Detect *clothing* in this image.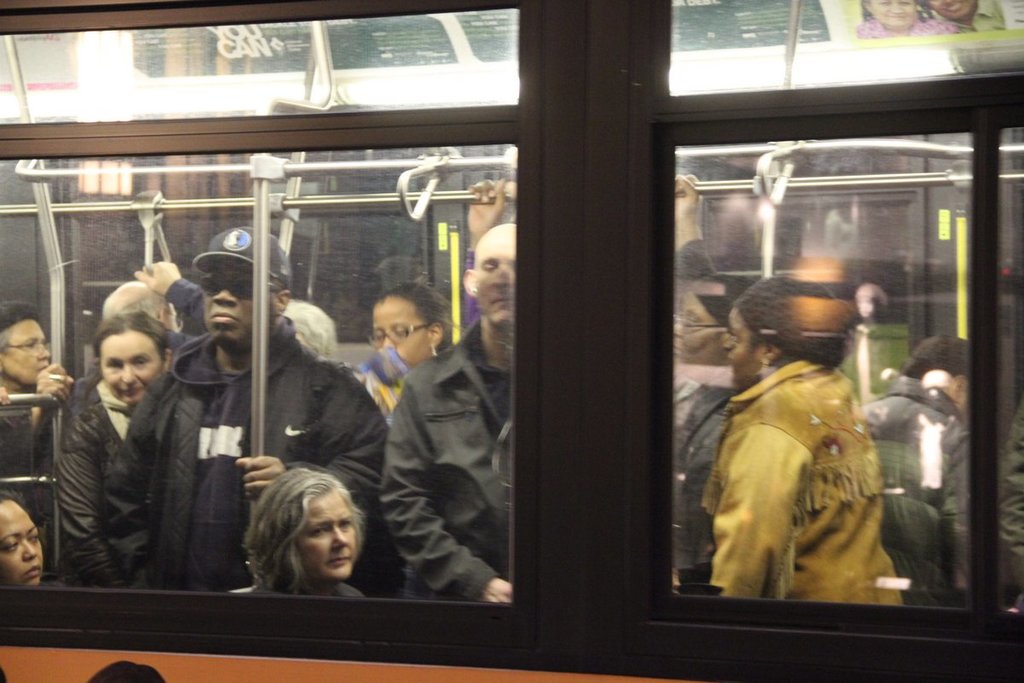
Detection: (x1=119, y1=327, x2=391, y2=594).
